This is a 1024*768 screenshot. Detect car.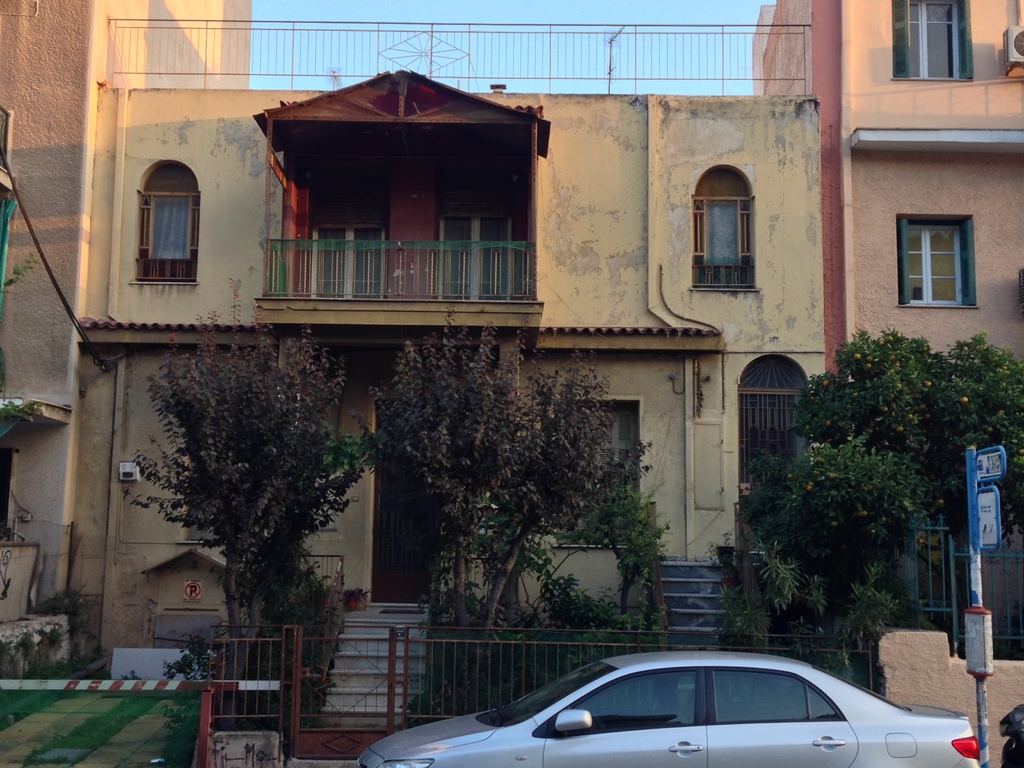
BBox(348, 649, 989, 767).
